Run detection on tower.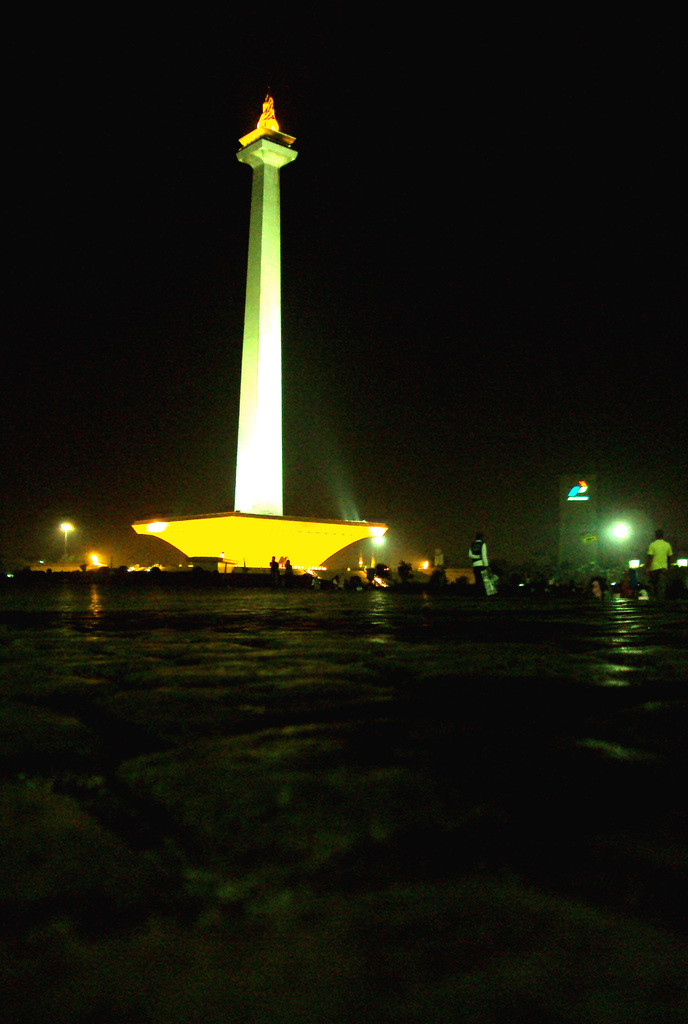
Result: [x1=156, y1=58, x2=367, y2=549].
